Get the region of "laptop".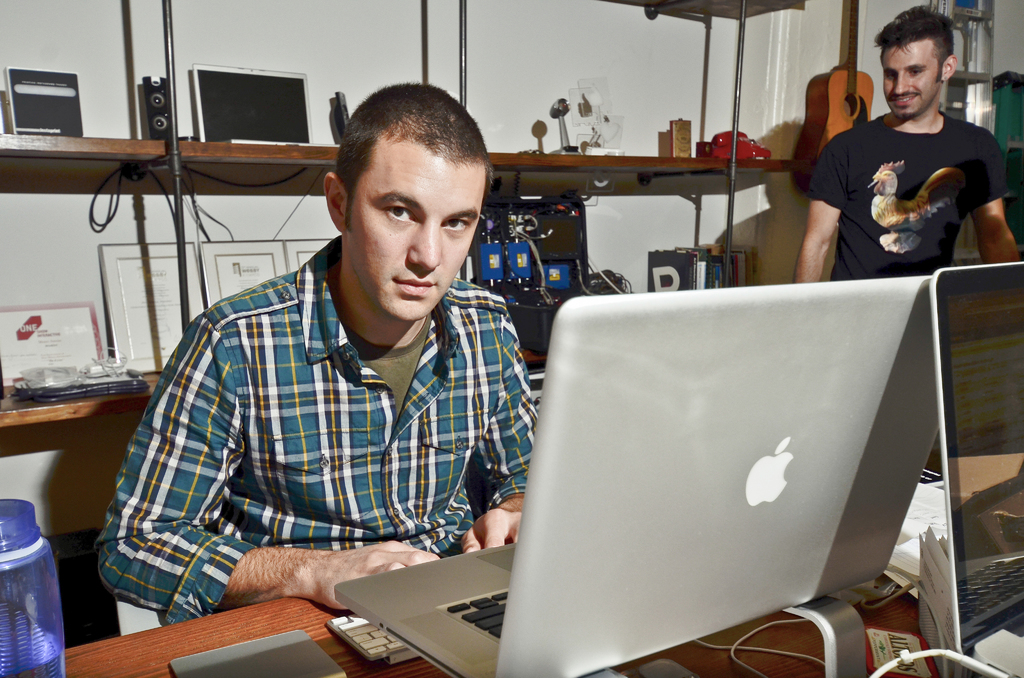
pyautogui.locateOnScreen(460, 294, 950, 677).
